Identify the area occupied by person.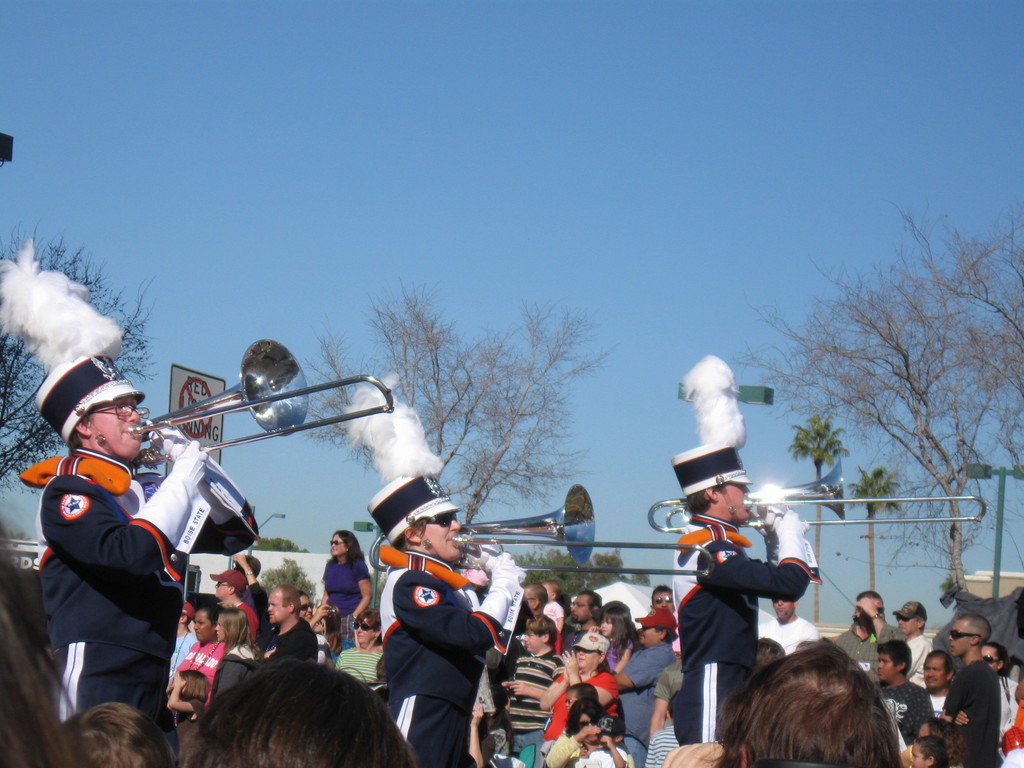
Area: <box>261,579,318,660</box>.
